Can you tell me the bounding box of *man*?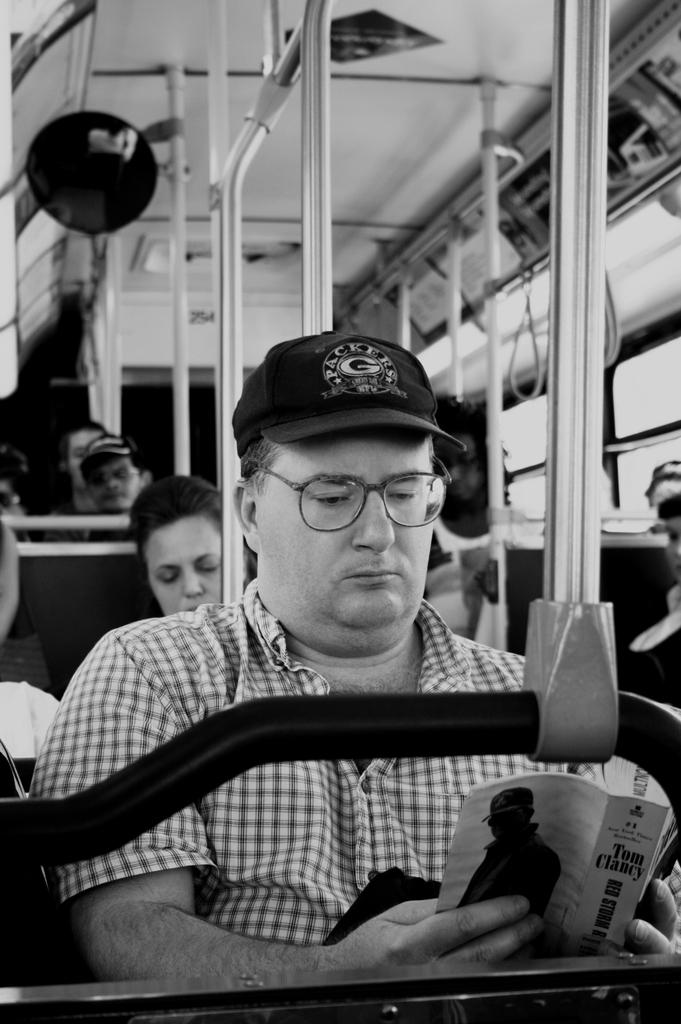
Rect(0, 442, 36, 540).
